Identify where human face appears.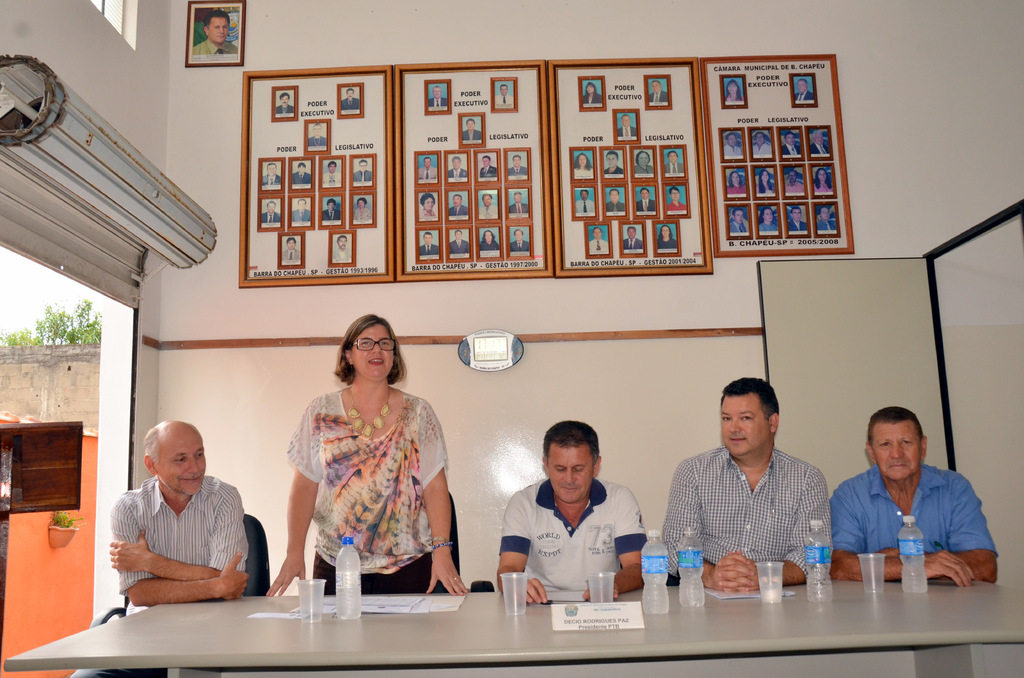
Appears at detection(609, 191, 619, 204).
